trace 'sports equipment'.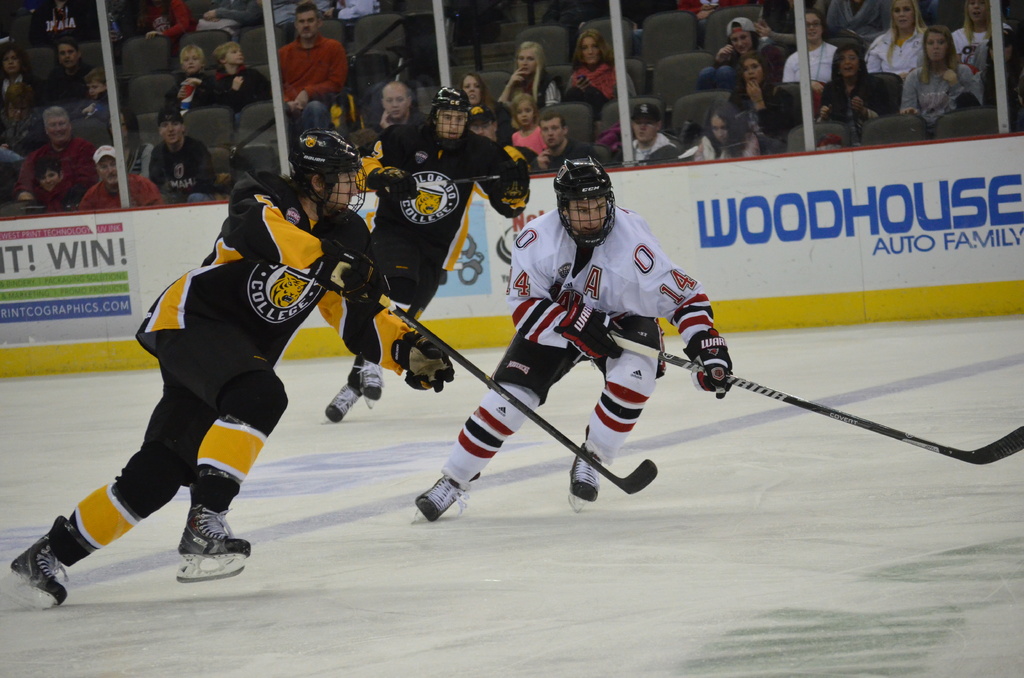
Traced to 554/156/614/248.
